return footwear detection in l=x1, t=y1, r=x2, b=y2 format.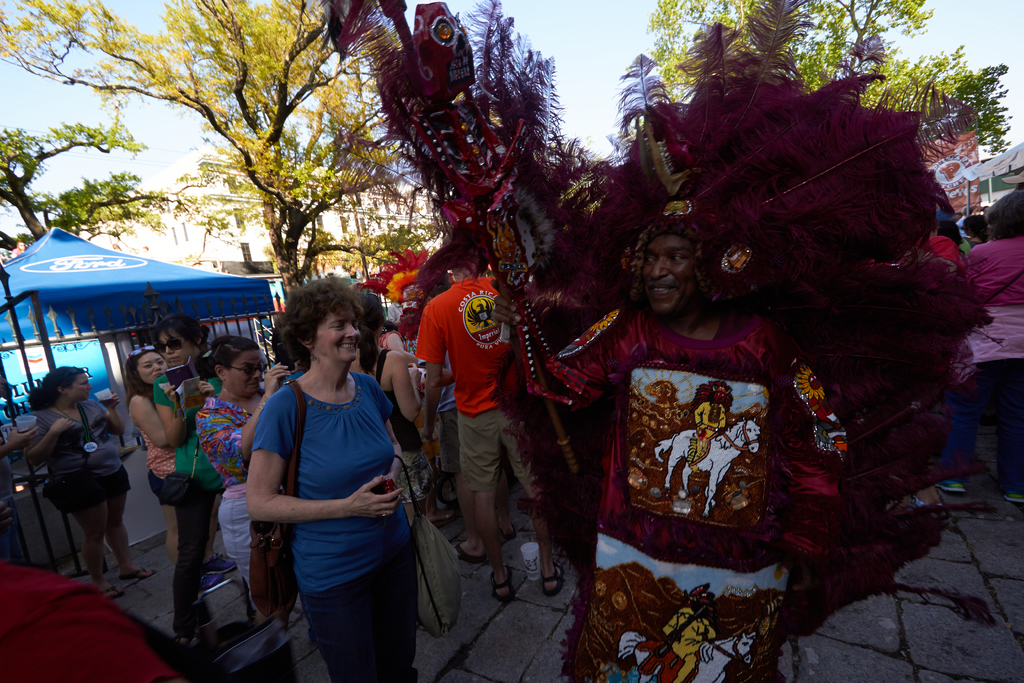
l=932, t=478, r=964, b=489.
